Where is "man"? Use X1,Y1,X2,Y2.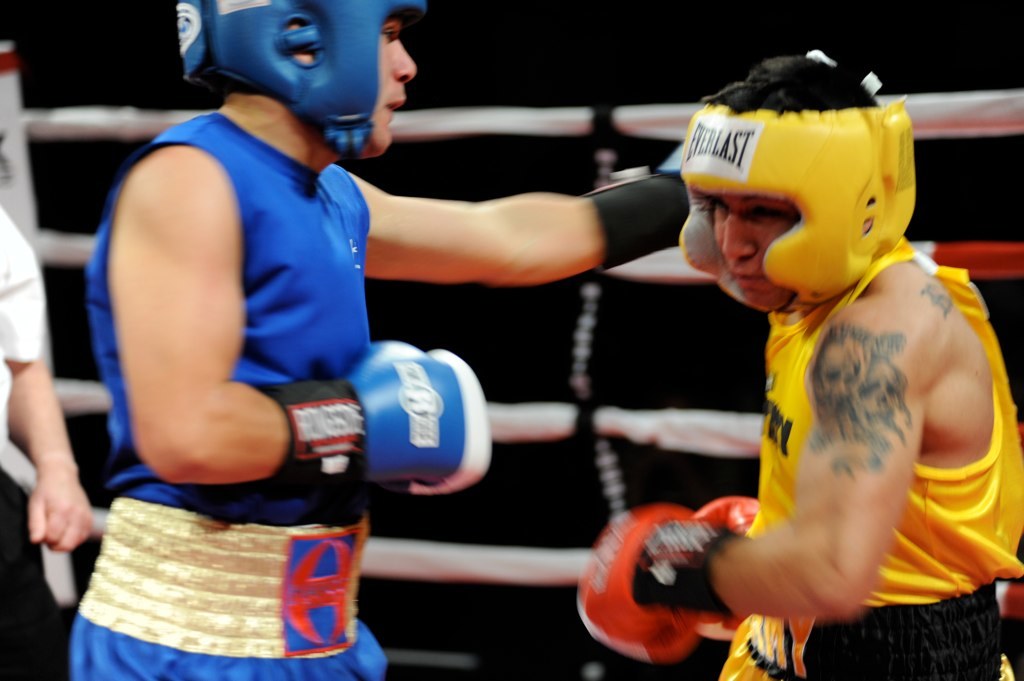
0,130,98,680.
